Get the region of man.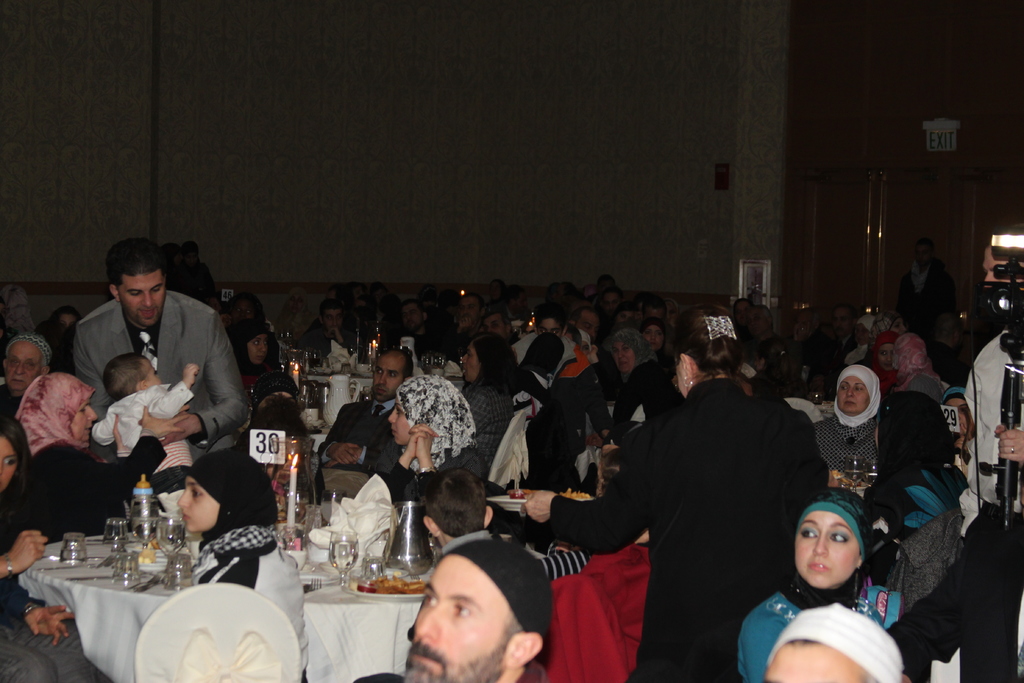
(left=894, top=234, right=953, bottom=345).
